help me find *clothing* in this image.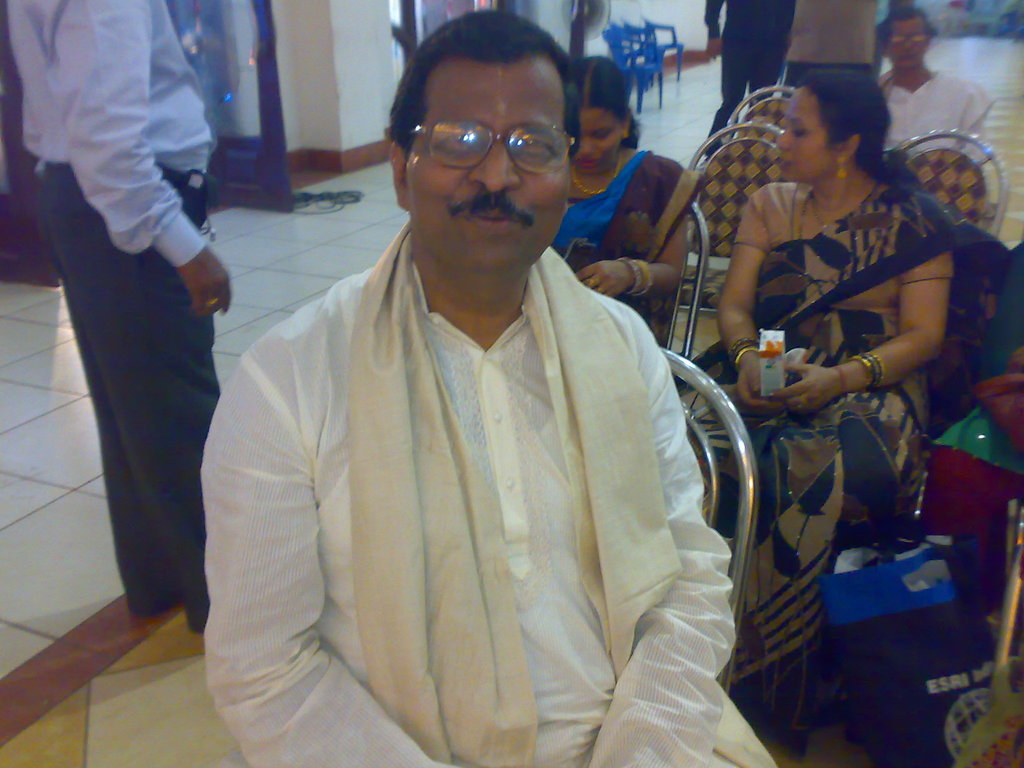
Found it: bbox=(785, 0, 883, 100).
